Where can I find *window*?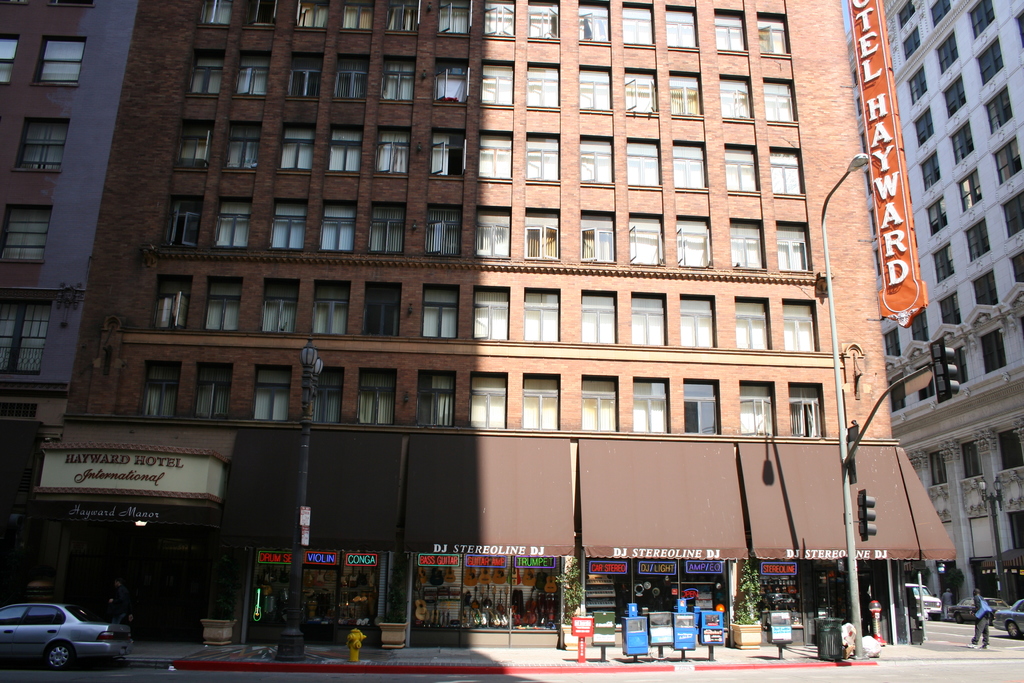
You can find it at select_region(374, 126, 405, 177).
